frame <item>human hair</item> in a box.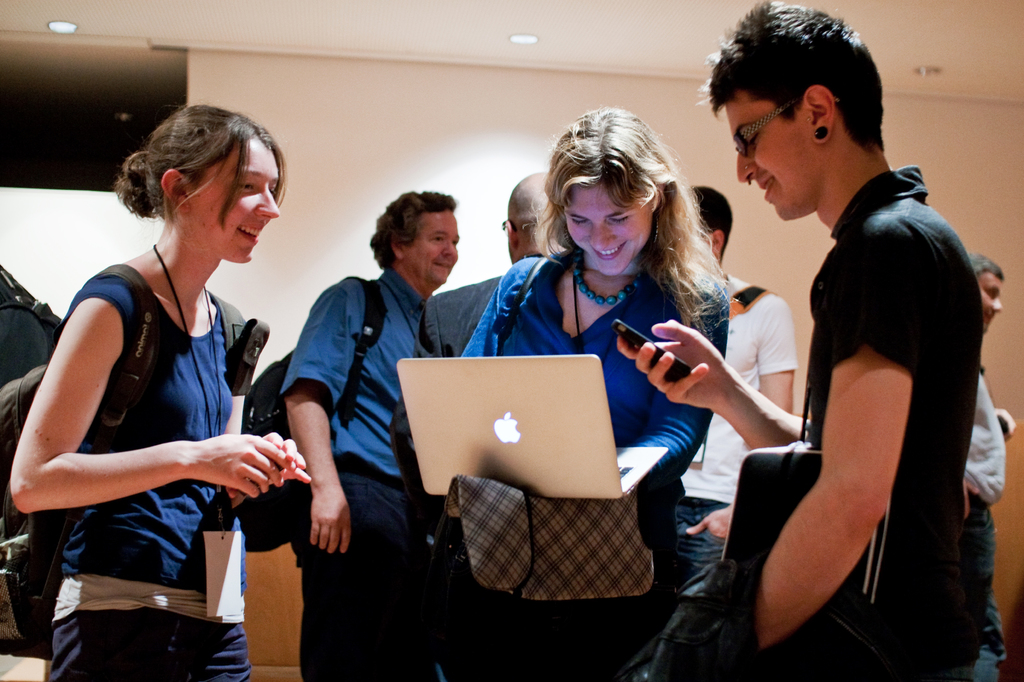
locate(705, 0, 886, 150).
